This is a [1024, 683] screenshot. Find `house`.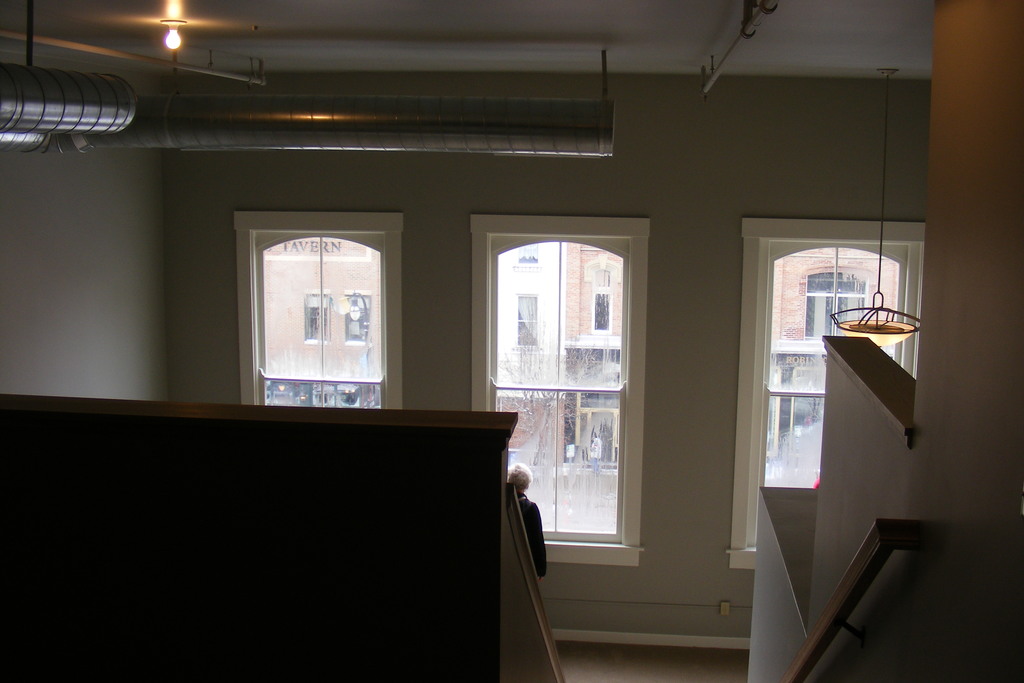
Bounding box: select_region(260, 234, 381, 406).
